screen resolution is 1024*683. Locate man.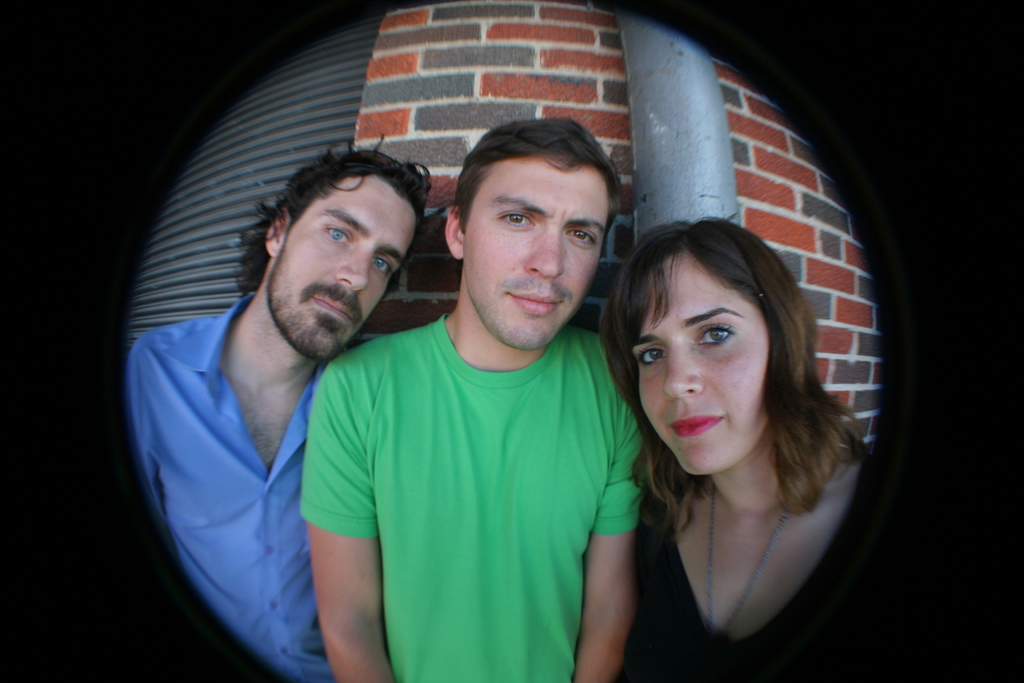
BBox(266, 108, 671, 669).
